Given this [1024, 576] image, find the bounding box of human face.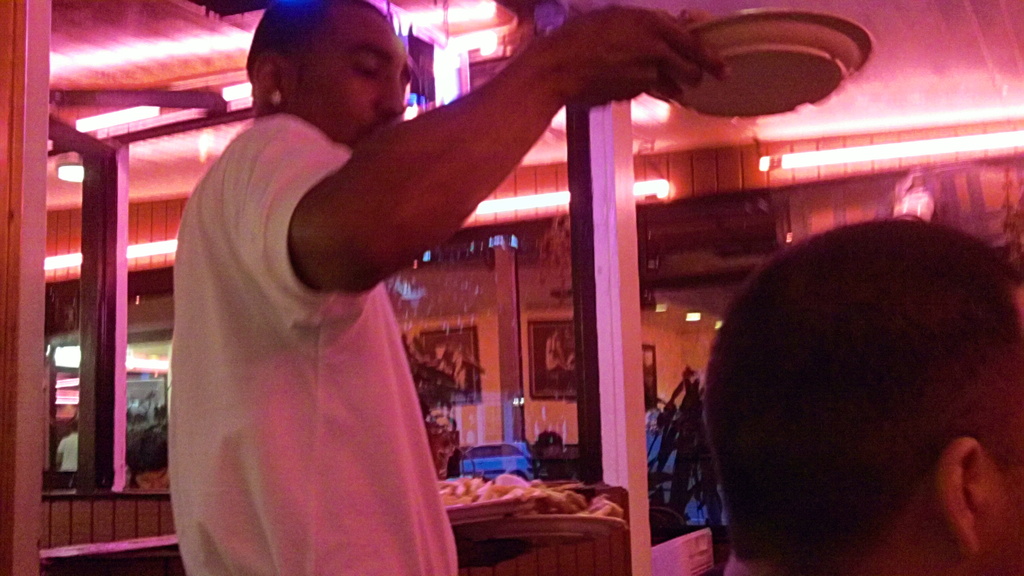
<bbox>291, 6, 413, 146</bbox>.
